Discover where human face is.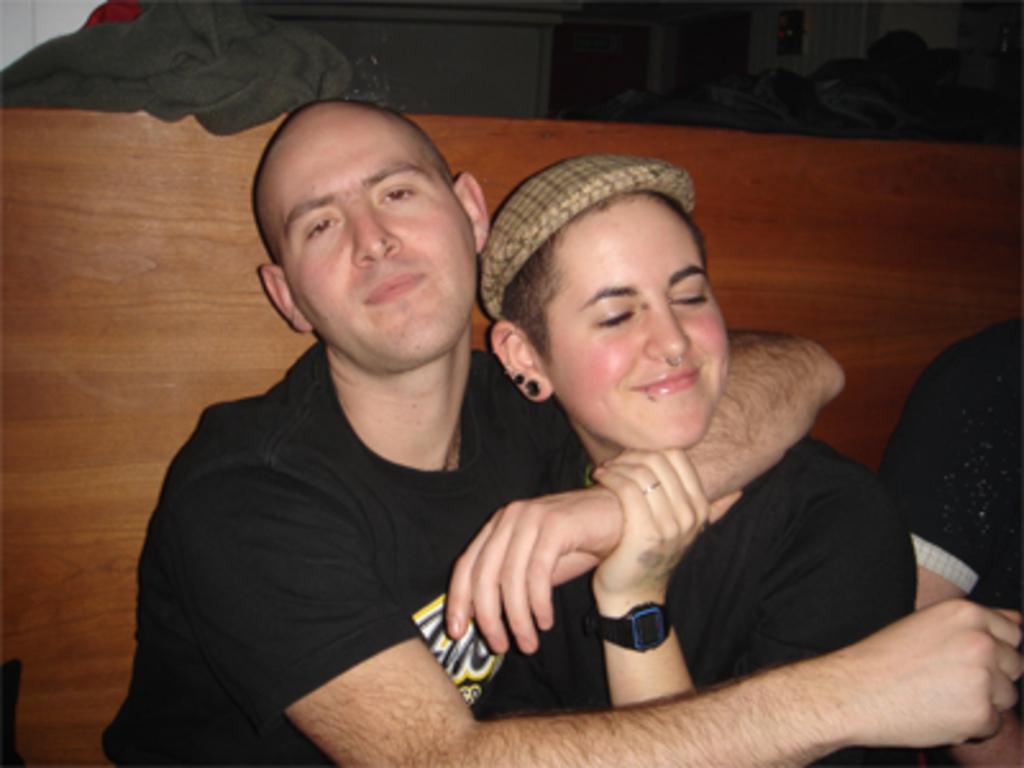
Discovered at (x1=253, y1=110, x2=474, y2=364).
